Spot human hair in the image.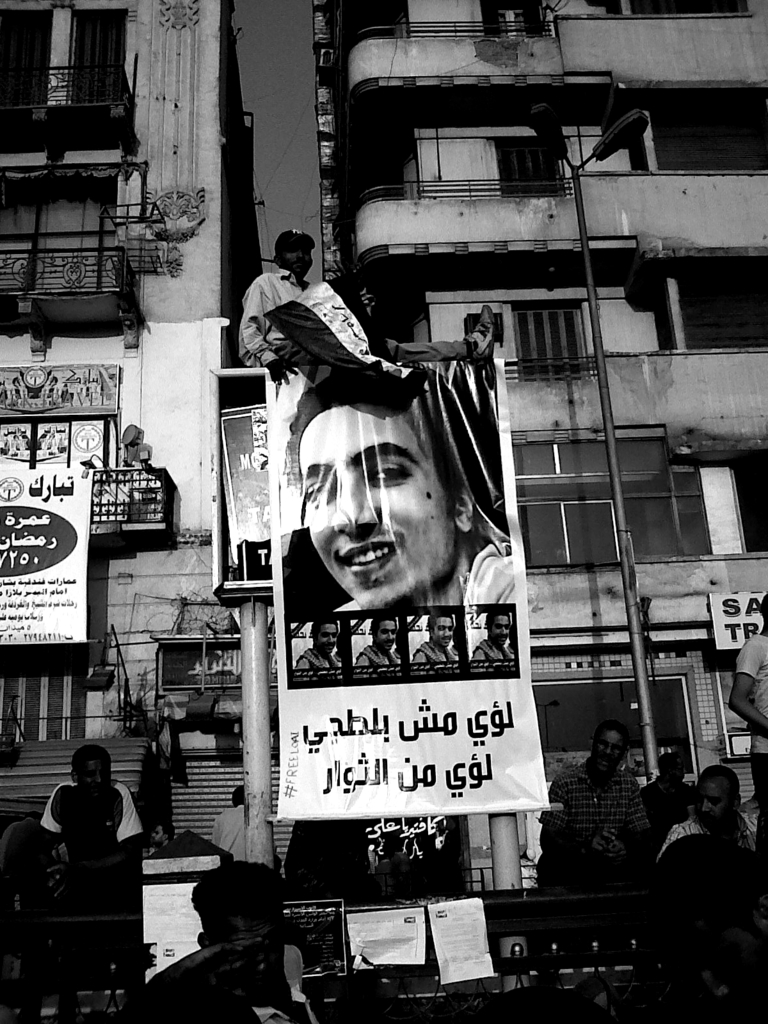
human hair found at rect(309, 621, 337, 646).
